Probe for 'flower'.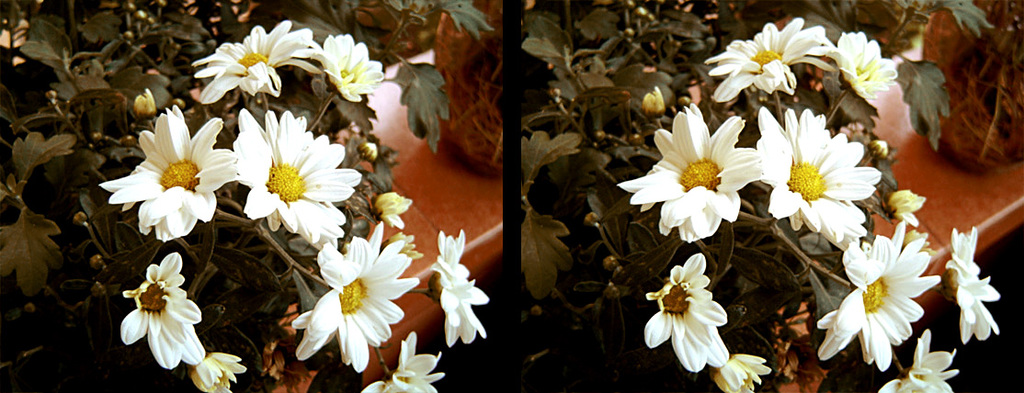
Probe result: crop(364, 333, 450, 392).
